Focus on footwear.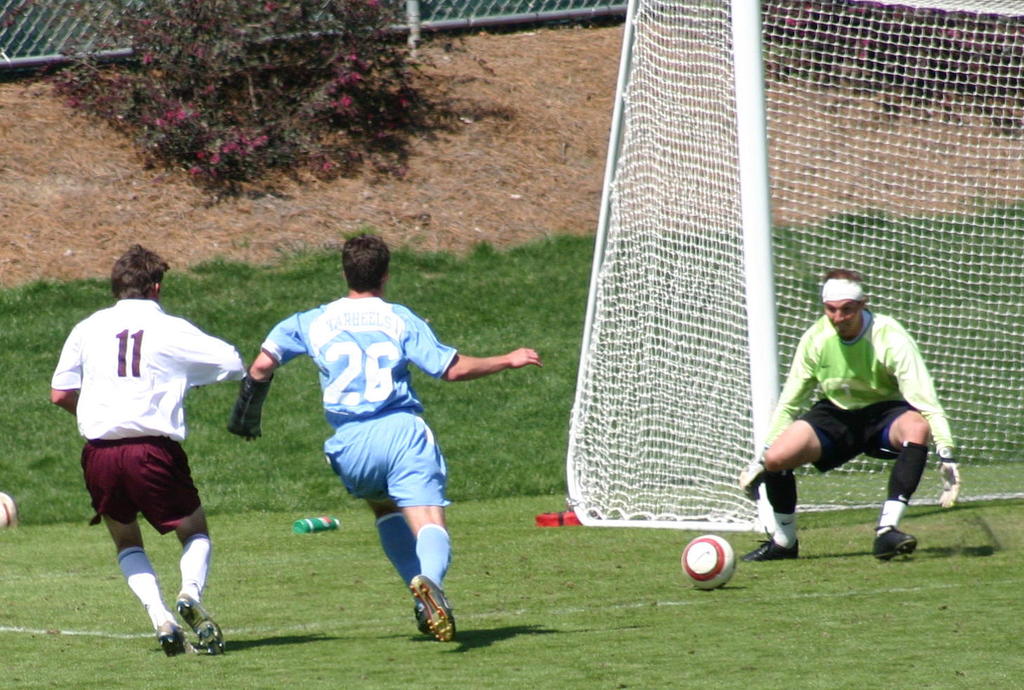
Focused at pyautogui.locateOnScreen(863, 521, 924, 561).
